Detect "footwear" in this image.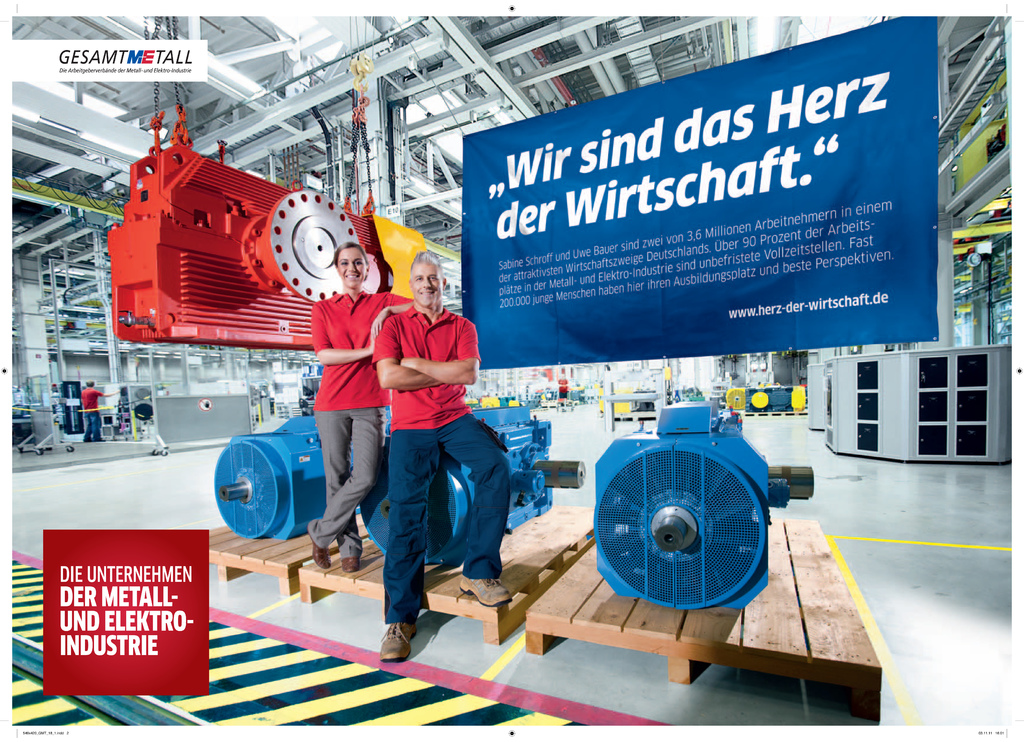
Detection: bbox=[305, 533, 333, 570].
